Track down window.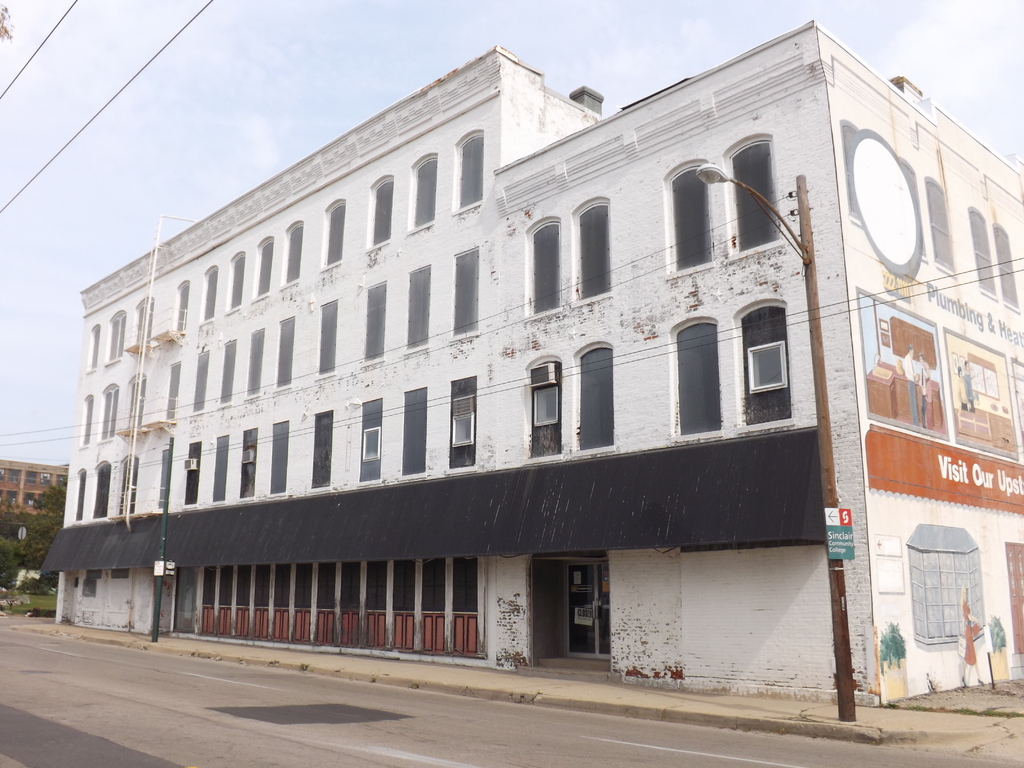
Tracked to x1=676, y1=323, x2=723, y2=440.
